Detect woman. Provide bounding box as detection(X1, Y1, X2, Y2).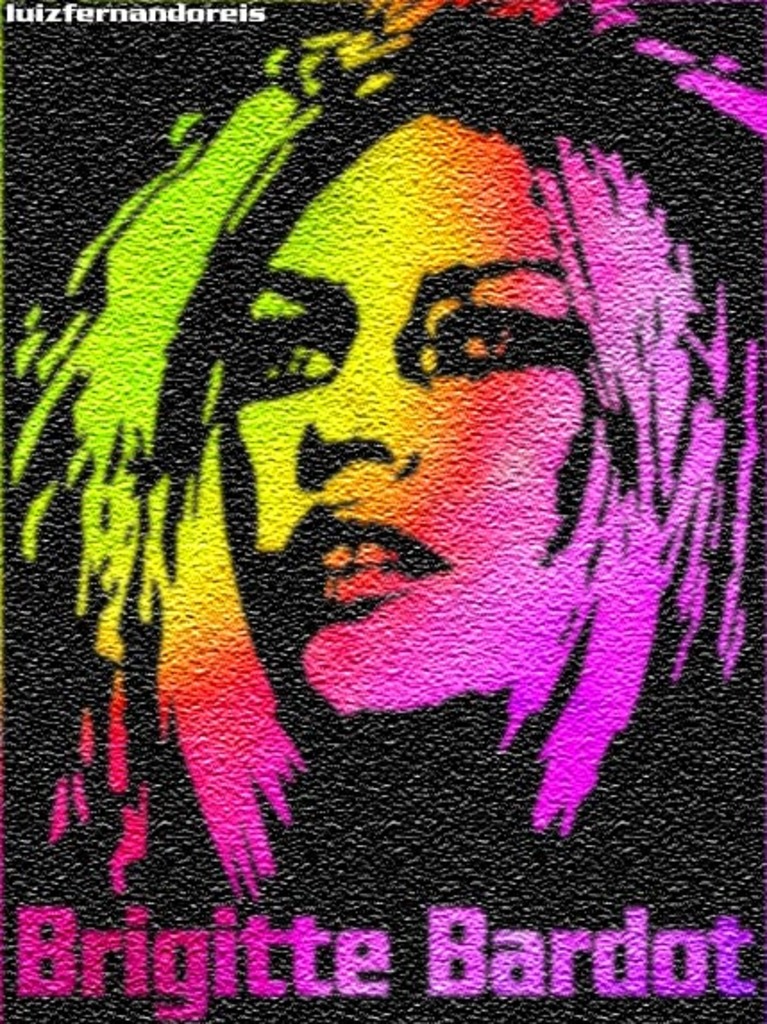
detection(11, 21, 766, 931).
